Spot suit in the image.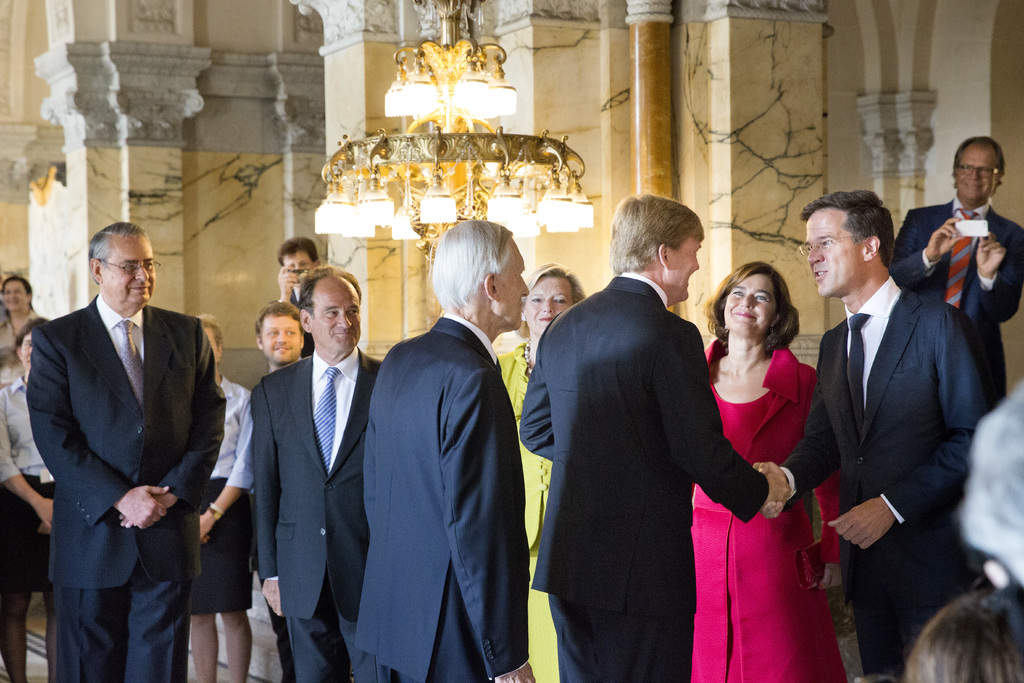
suit found at (518,270,768,682).
